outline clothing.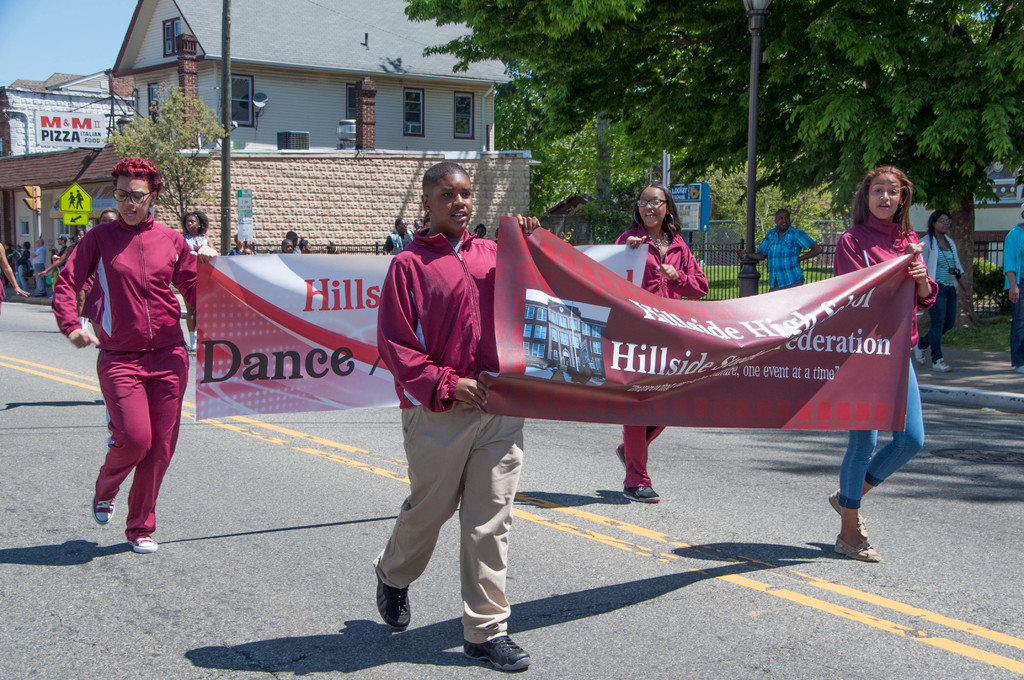
Outline: (755,215,819,288).
